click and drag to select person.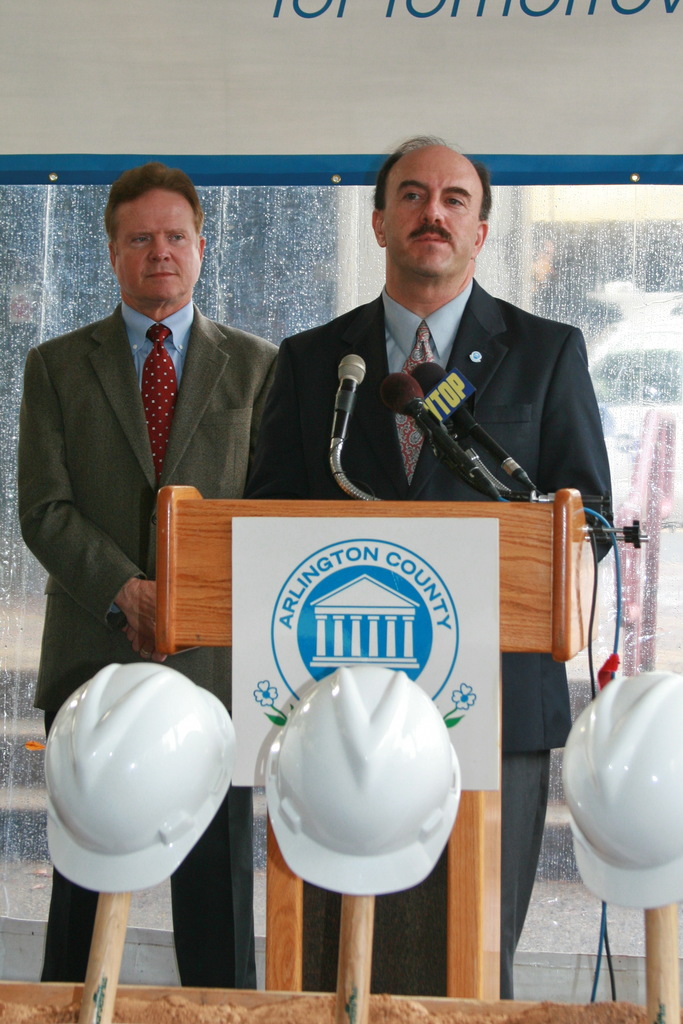
Selection: 10,161,272,989.
